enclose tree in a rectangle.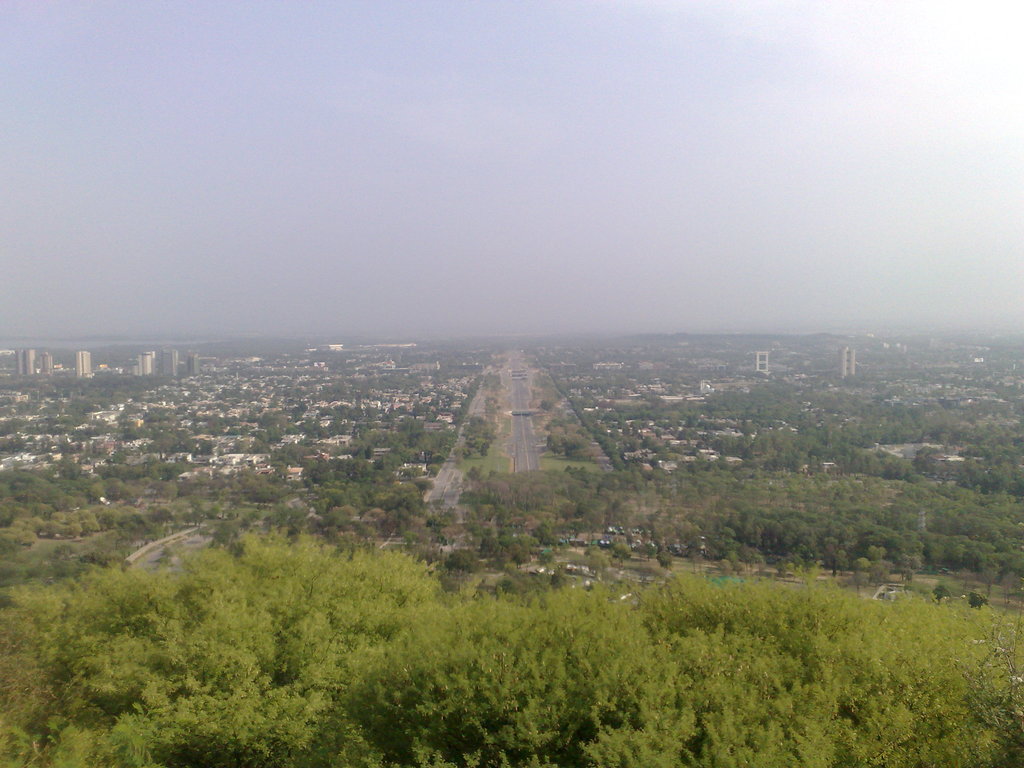
<region>687, 550, 704, 573</region>.
